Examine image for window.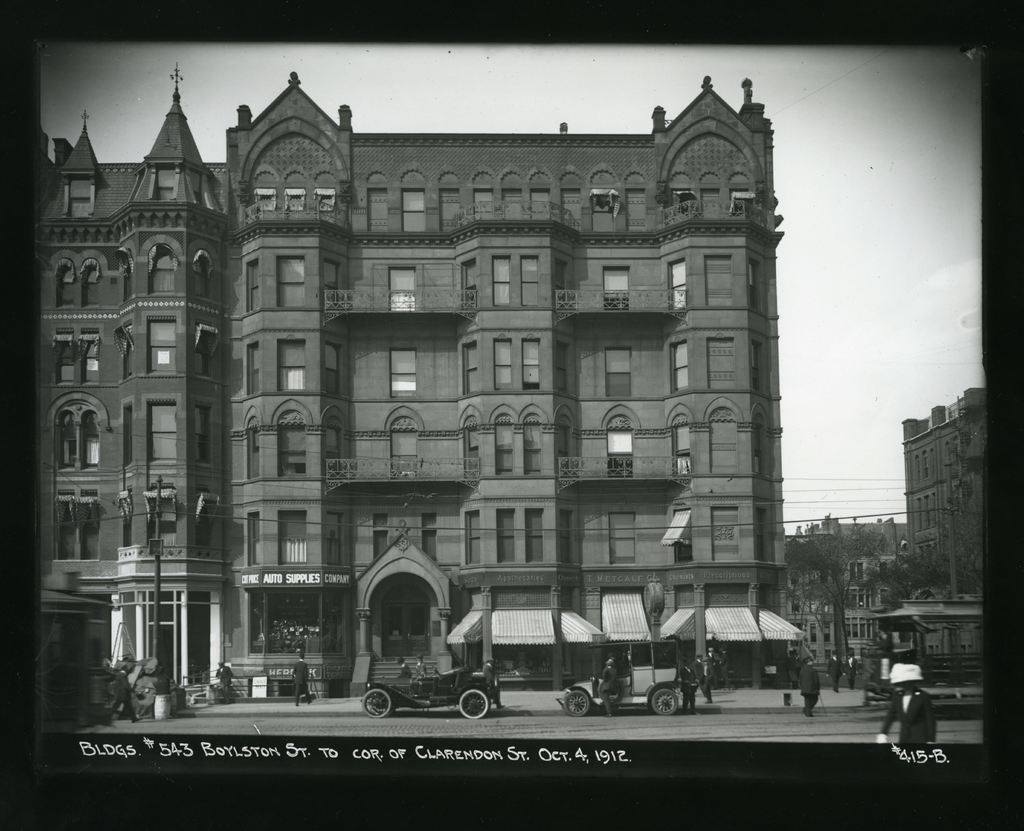
Examination result: (492,256,511,305).
